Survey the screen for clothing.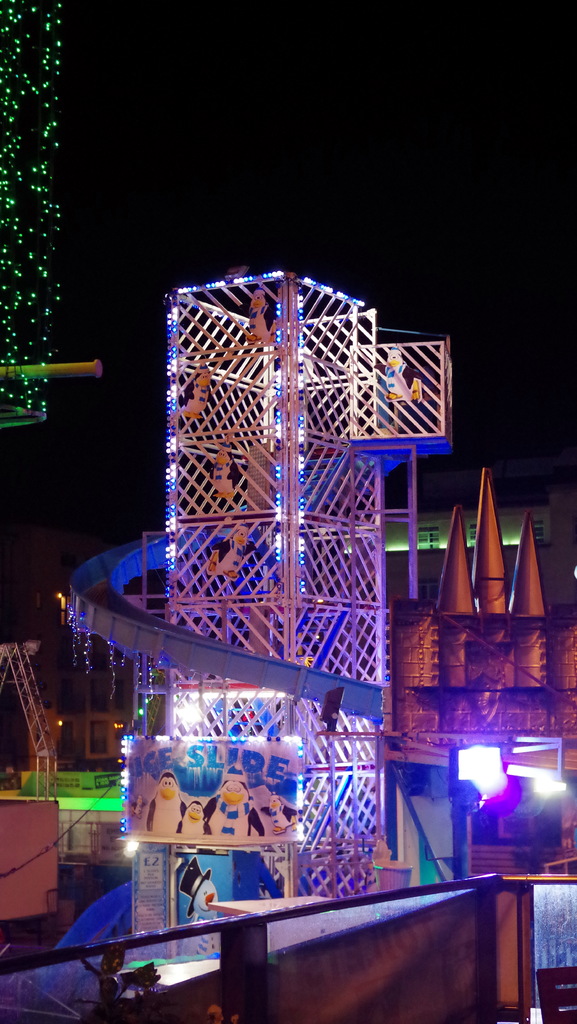
Survey found: Rect(145, 794, 187, 840).
